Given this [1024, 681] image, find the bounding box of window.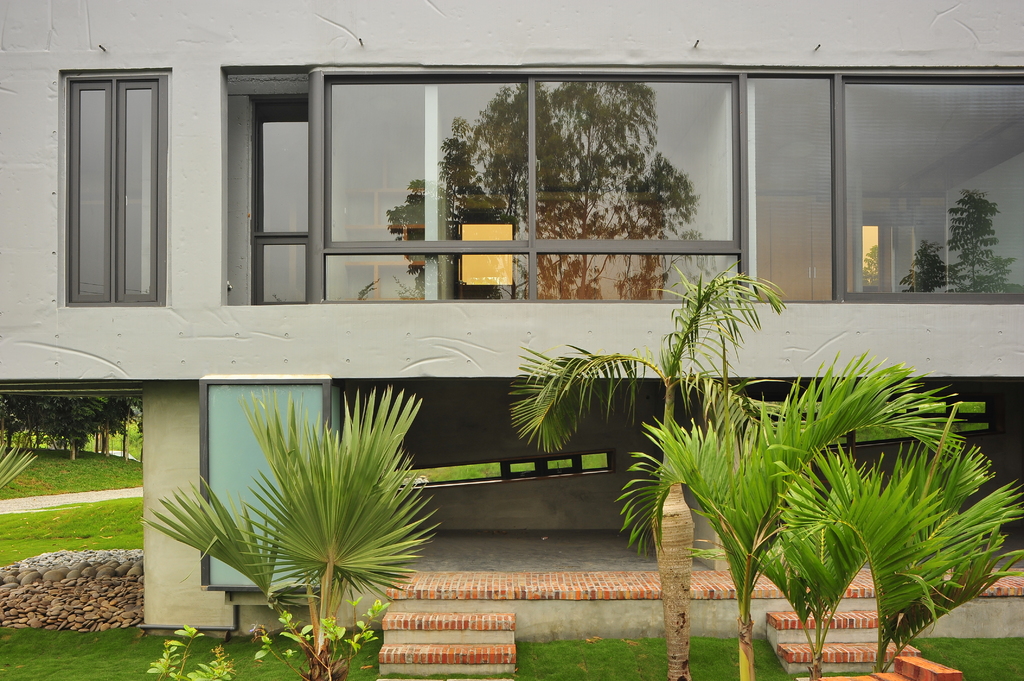
crop(67, 72, 168, 305).
